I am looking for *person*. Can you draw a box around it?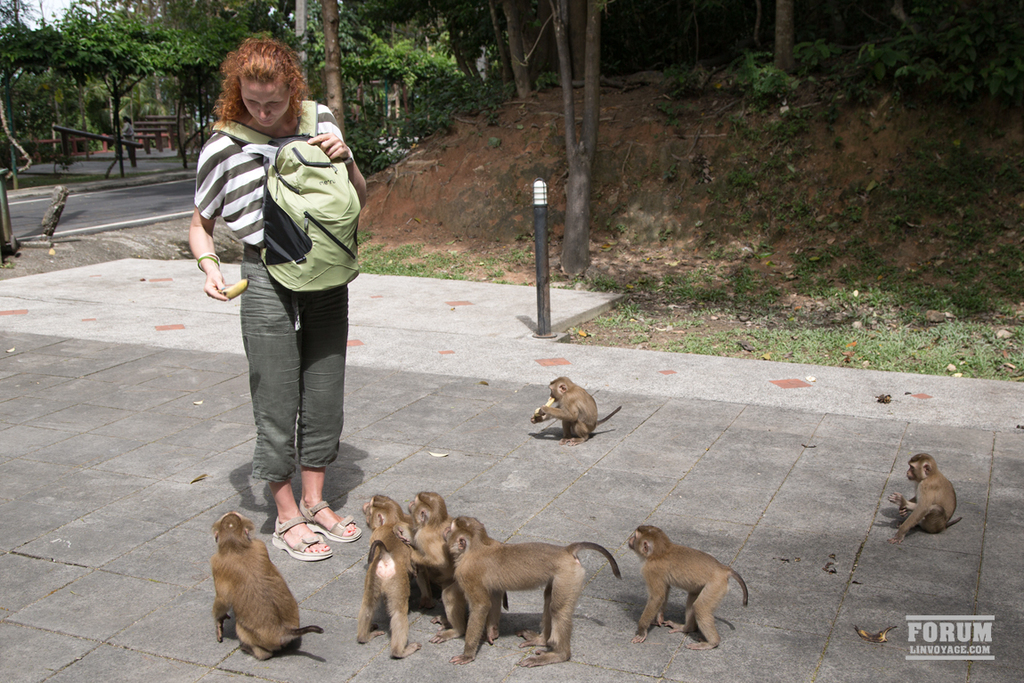
Sure, the bounding box is (x1=125, y1=118, x2=135, y2=167).
